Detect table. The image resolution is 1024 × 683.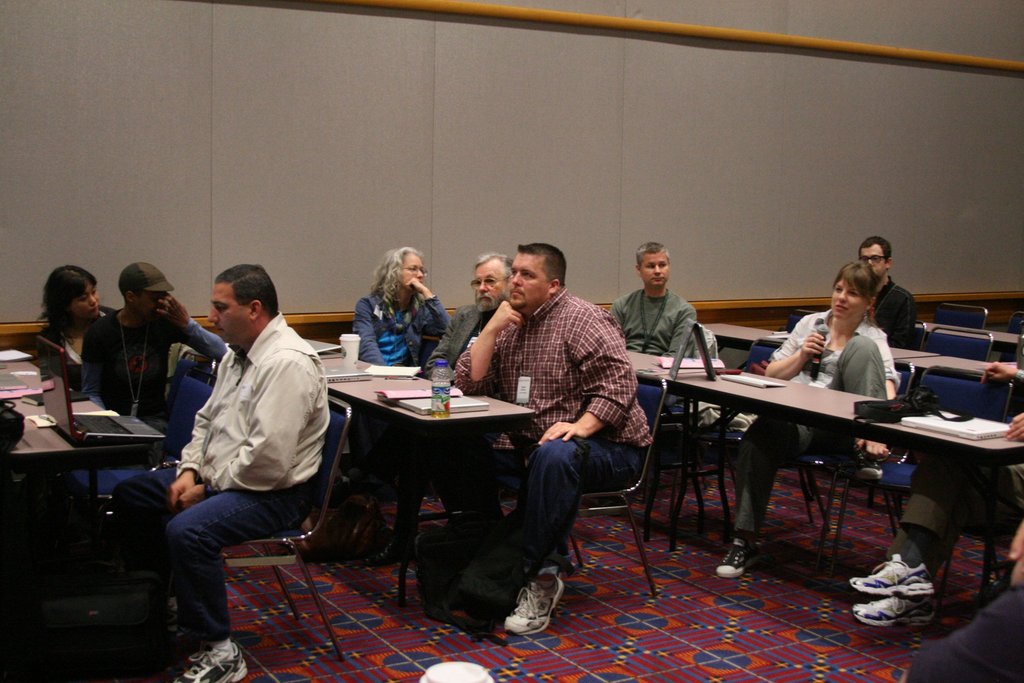
{"left": 0, "top": 350, "right": 150, "bottom": 561}.
